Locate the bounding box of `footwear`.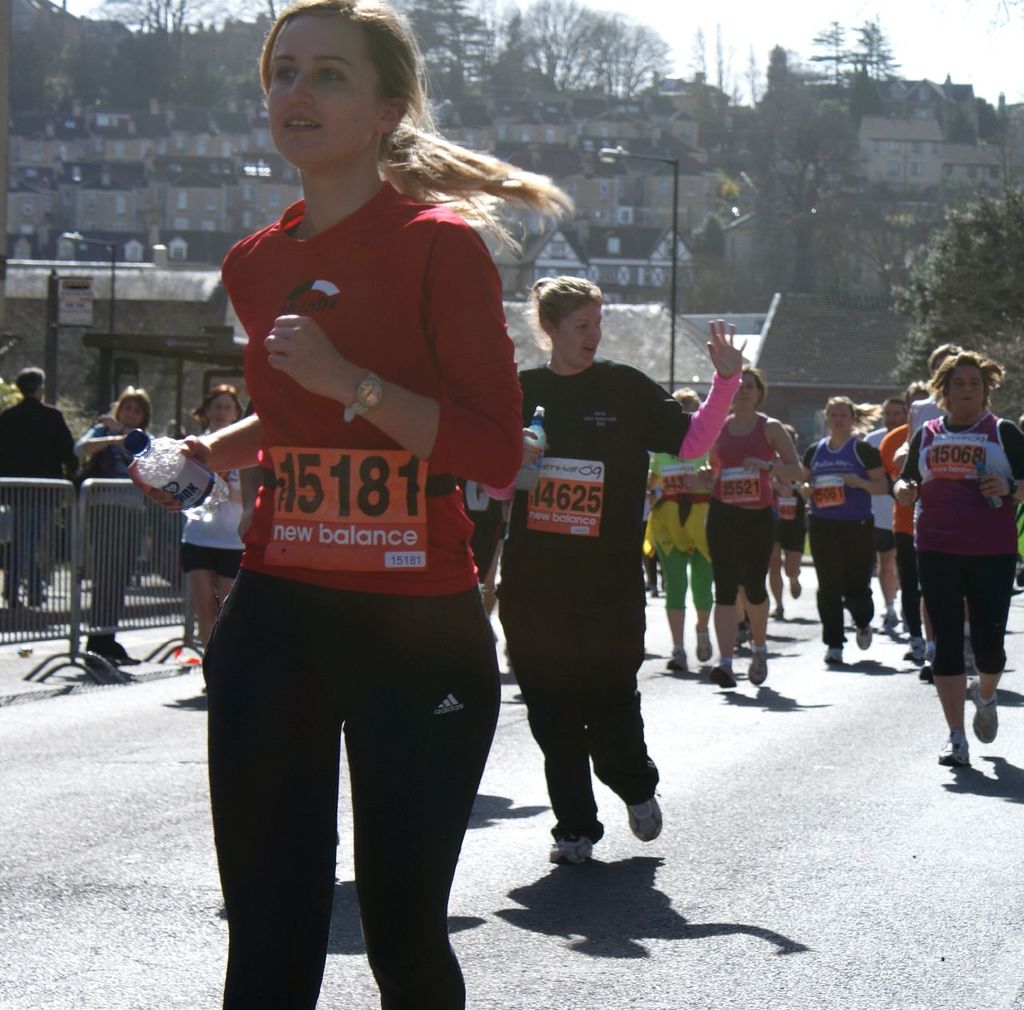
Bounding box: x1=650, y1=574, x2=658, y2=595.
